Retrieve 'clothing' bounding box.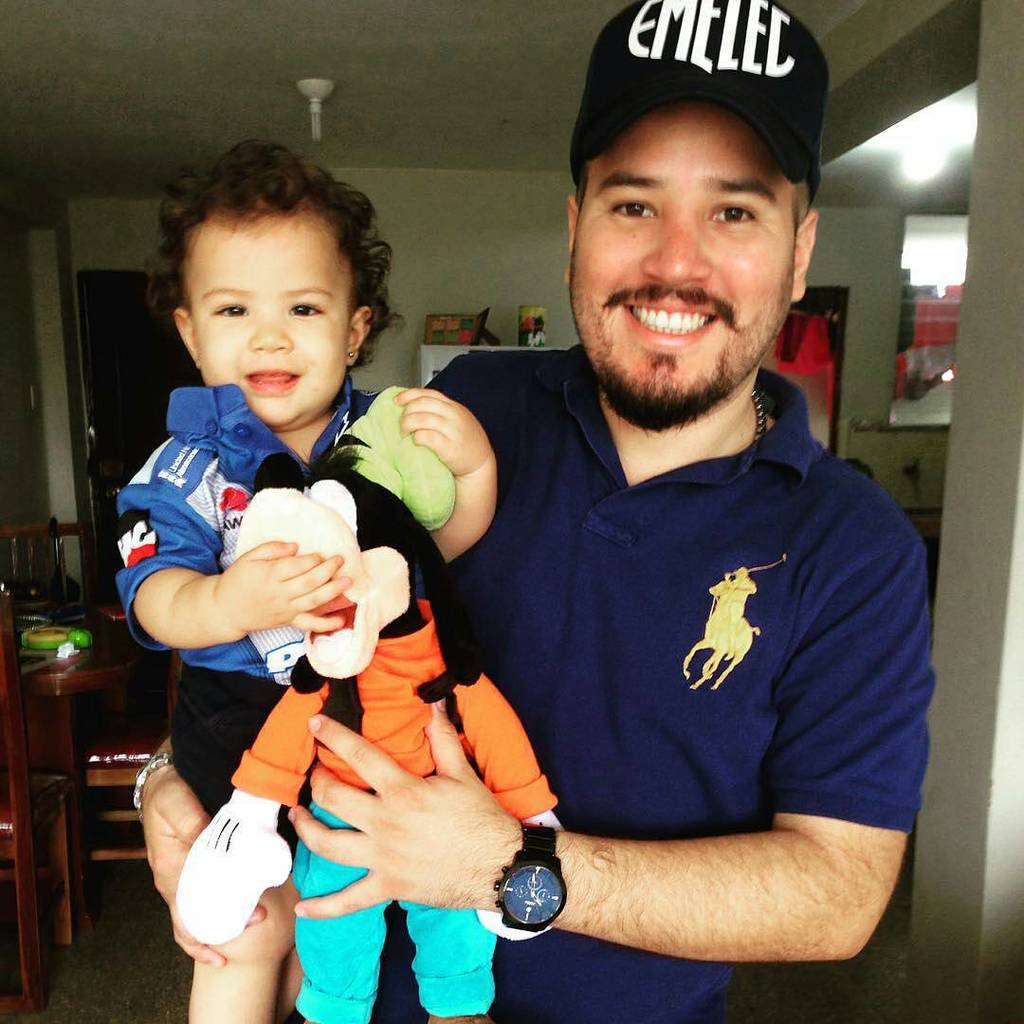
Bounding box: <bbox>159, 661, 372, 841</bbox>.
